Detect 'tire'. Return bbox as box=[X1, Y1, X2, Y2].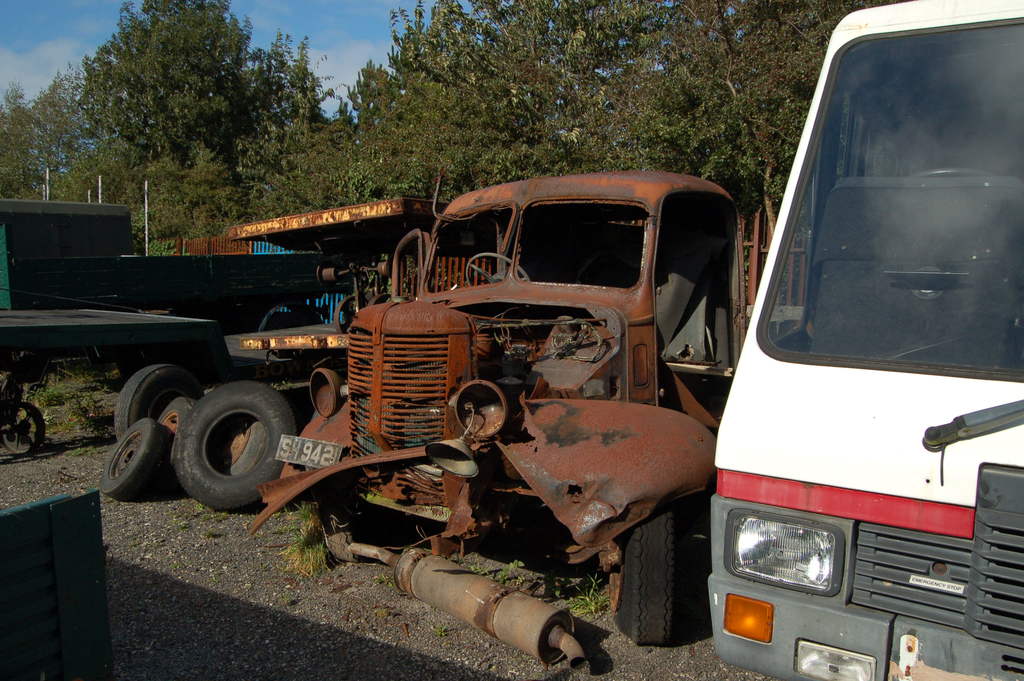
box=[614, 495, 676, 648].
